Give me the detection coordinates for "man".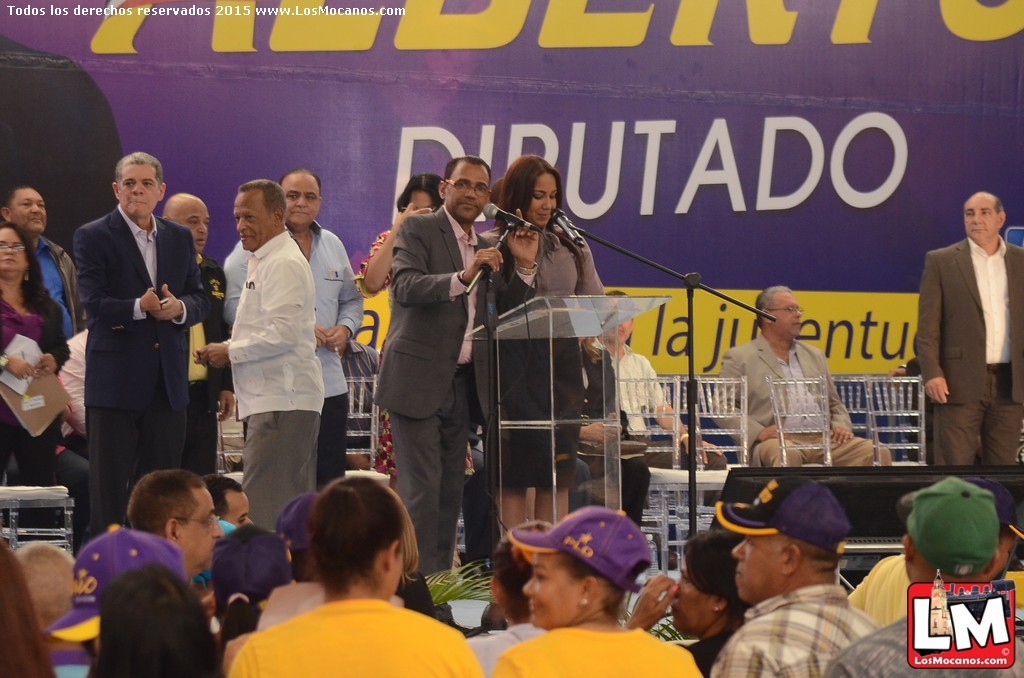
left=120, top=471, right=220, bottom=573.
